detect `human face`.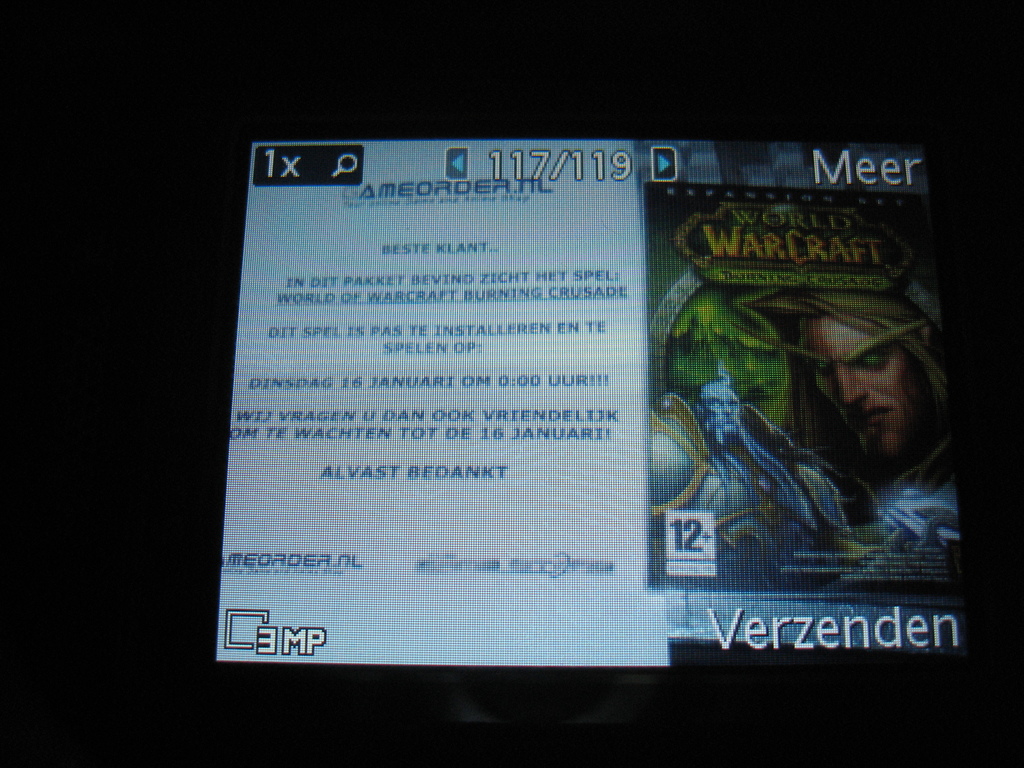
Detected at detection(800, 320, 925, 460).
